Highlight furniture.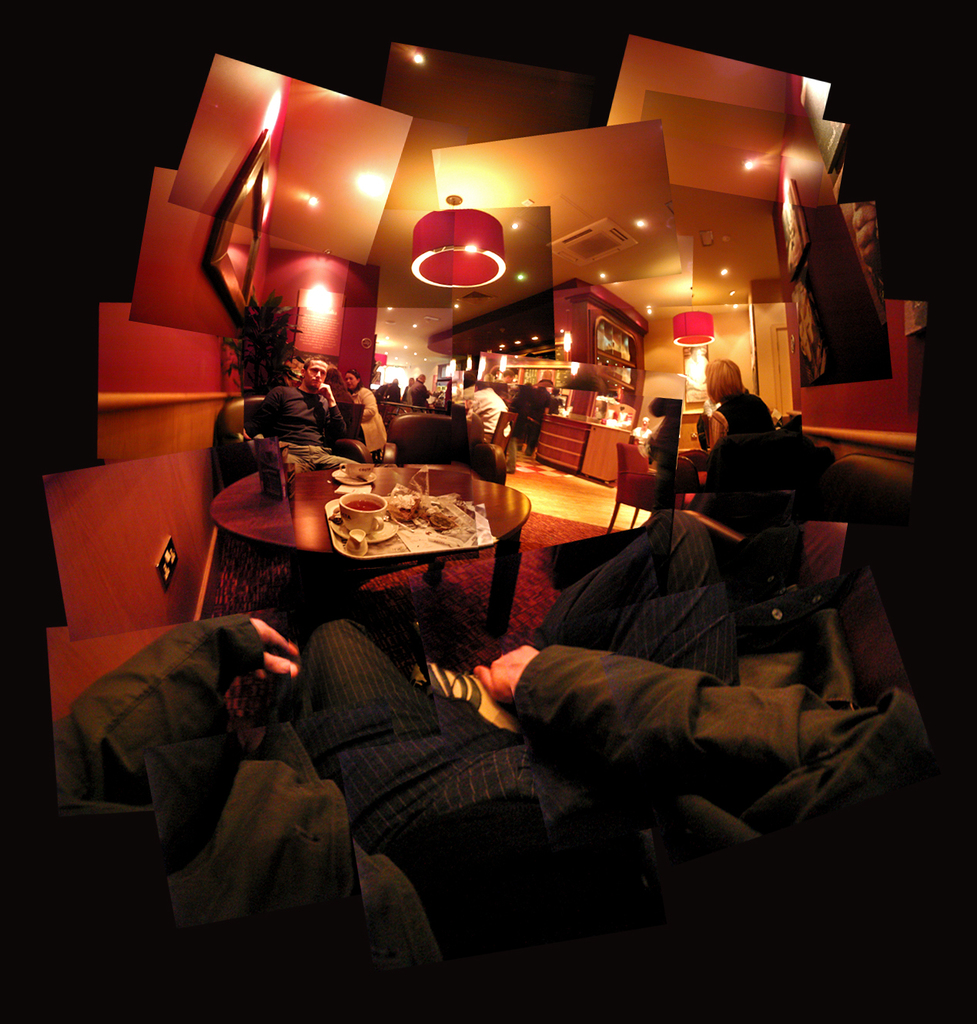
Highlighted region: x1=683, y1=448, x2=913, y2=580.
